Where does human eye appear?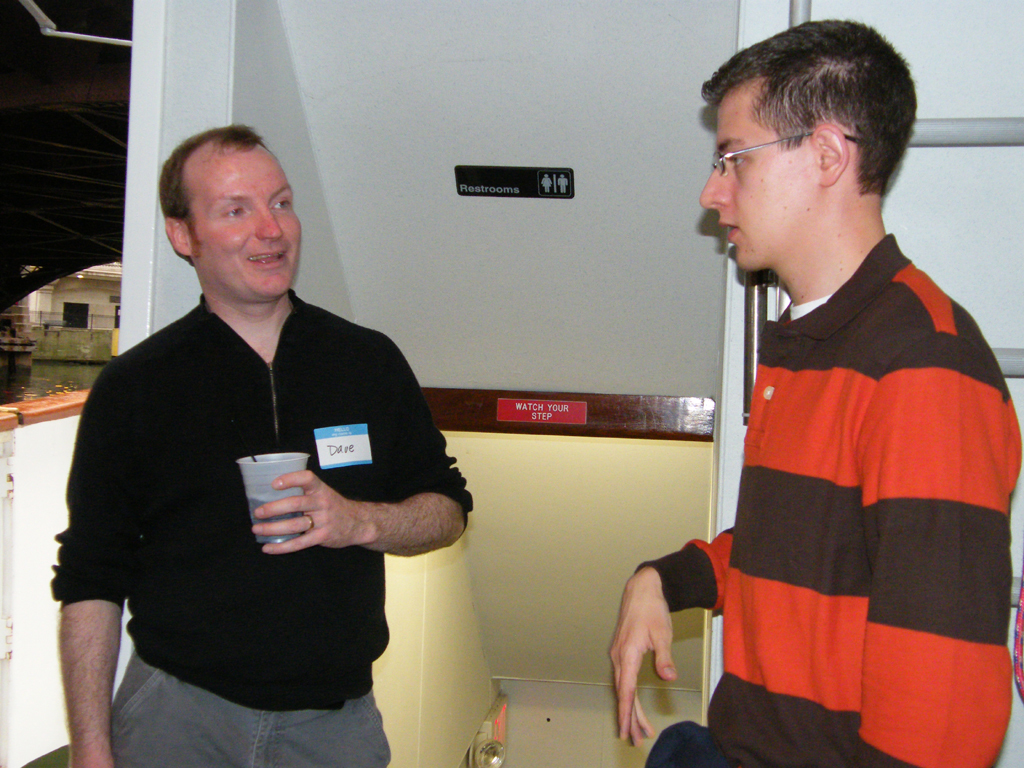
Appears at 729 151 740 169.
